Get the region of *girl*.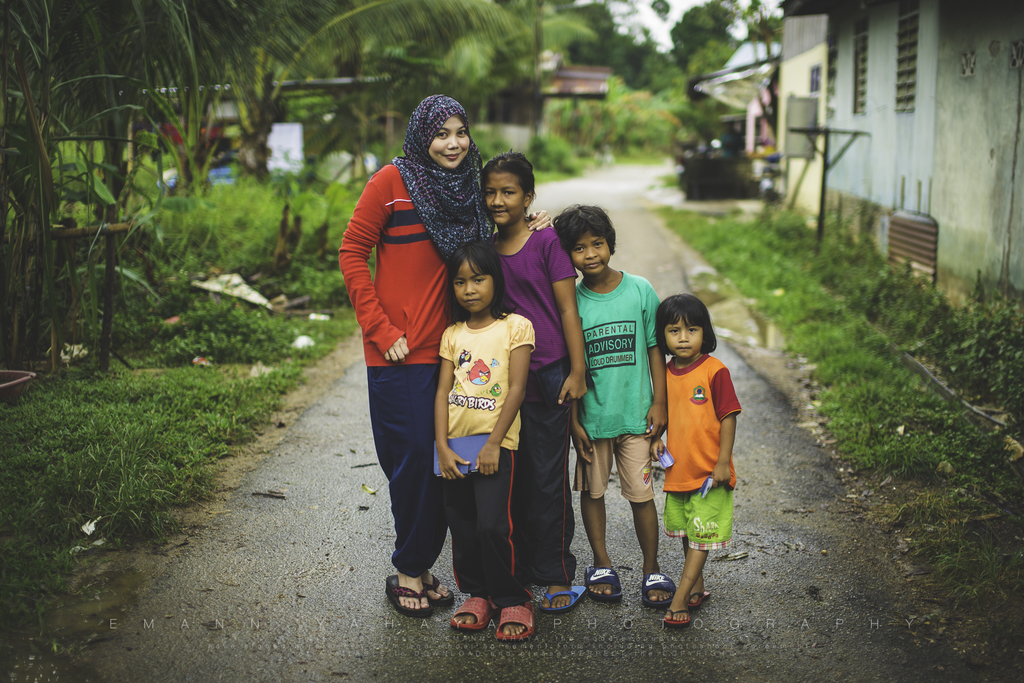
select_region(486, 150, 588, 613).
